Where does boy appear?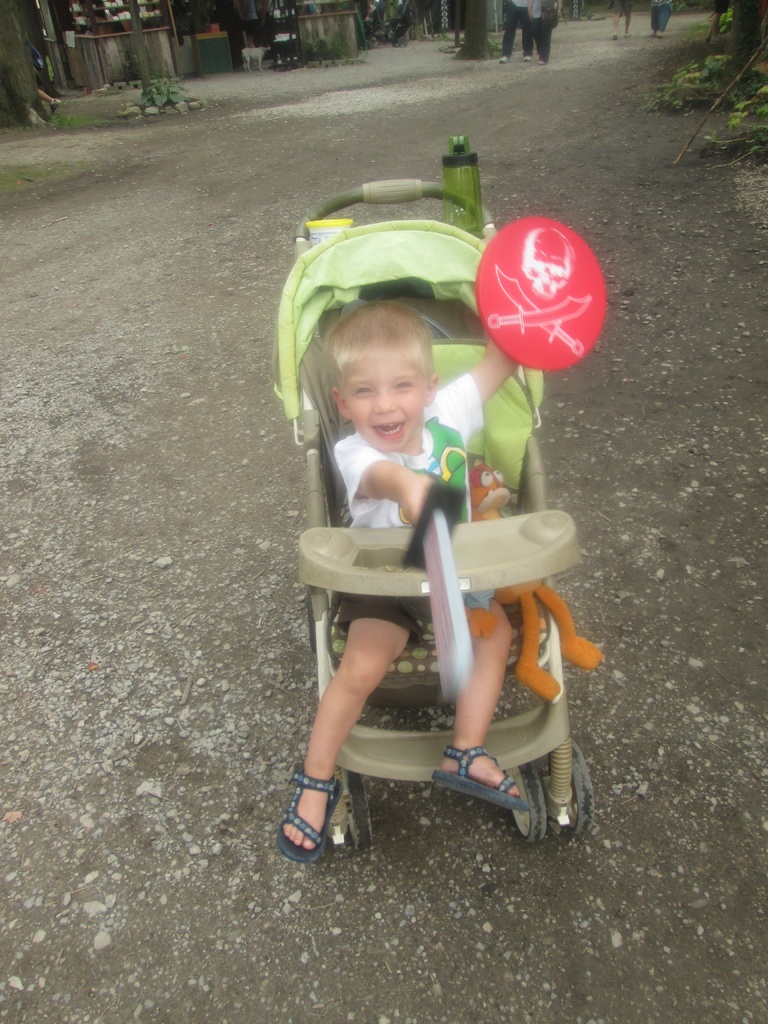
Appears at x1=275 y1=305 x2=519 y2=867.
